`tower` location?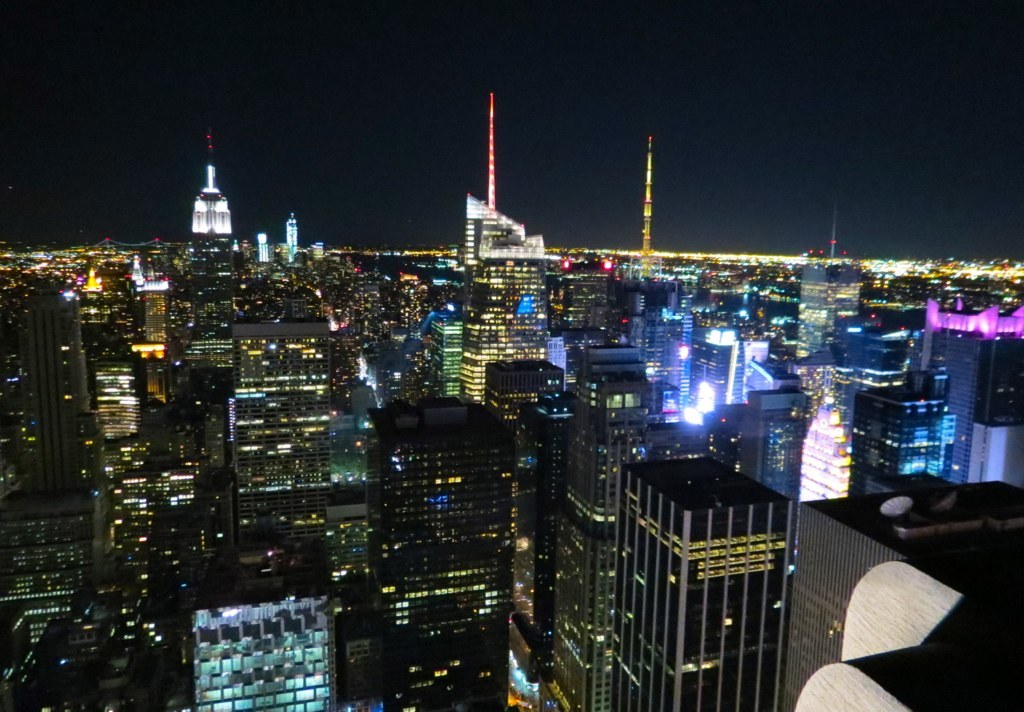
crop(908, 320, 980, 480)
